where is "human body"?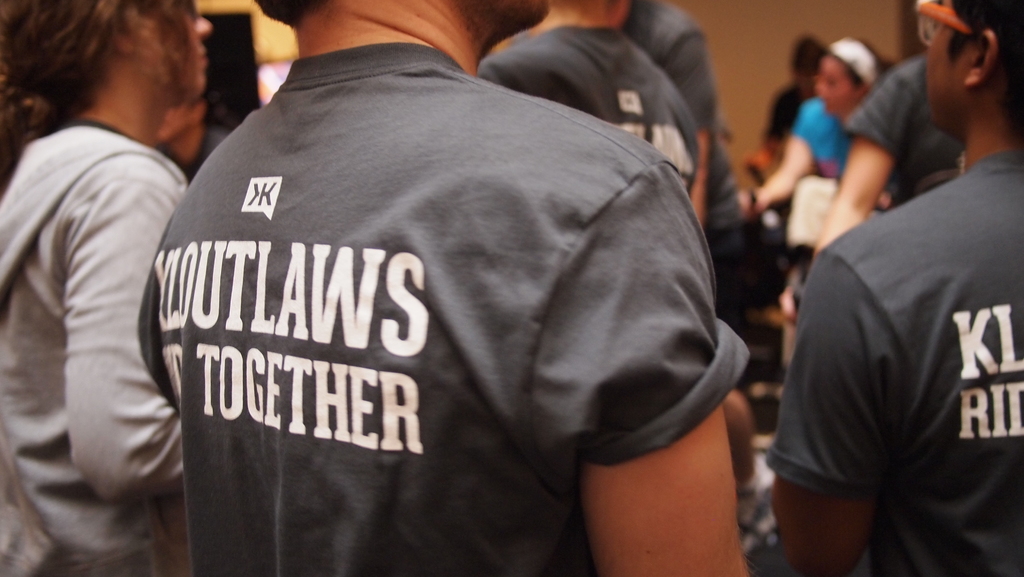
[left=782, top=56, right=987, bottom=266].
